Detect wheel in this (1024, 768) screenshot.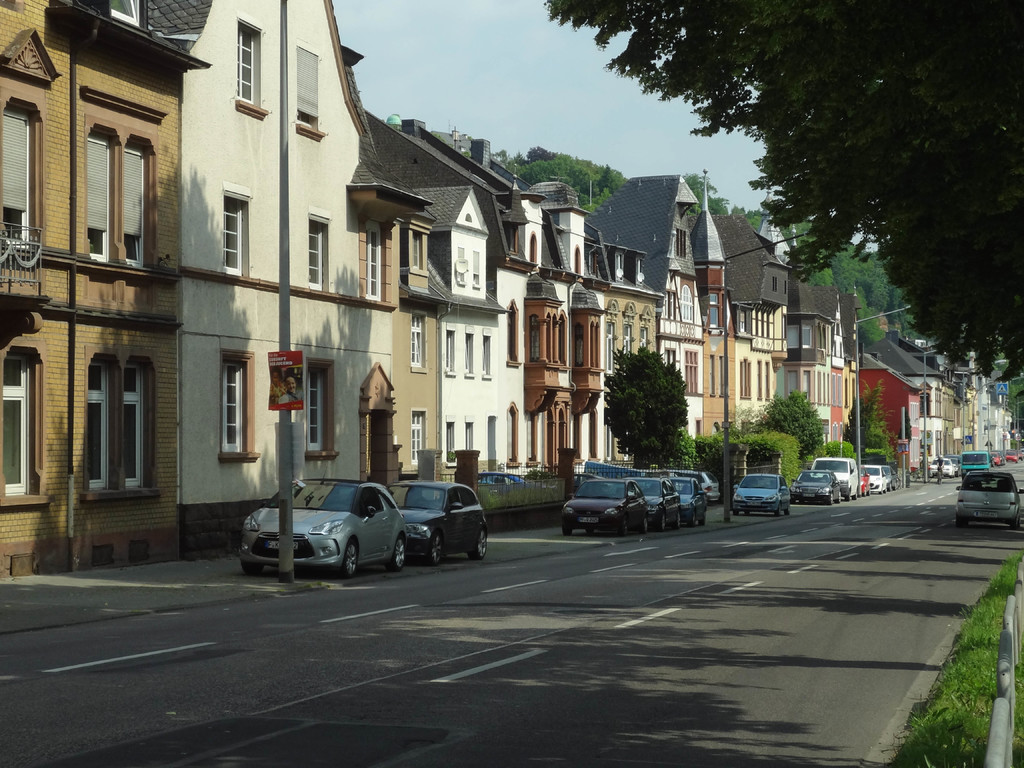
Detection: left=688, top=511, right=694, bottom=527.
